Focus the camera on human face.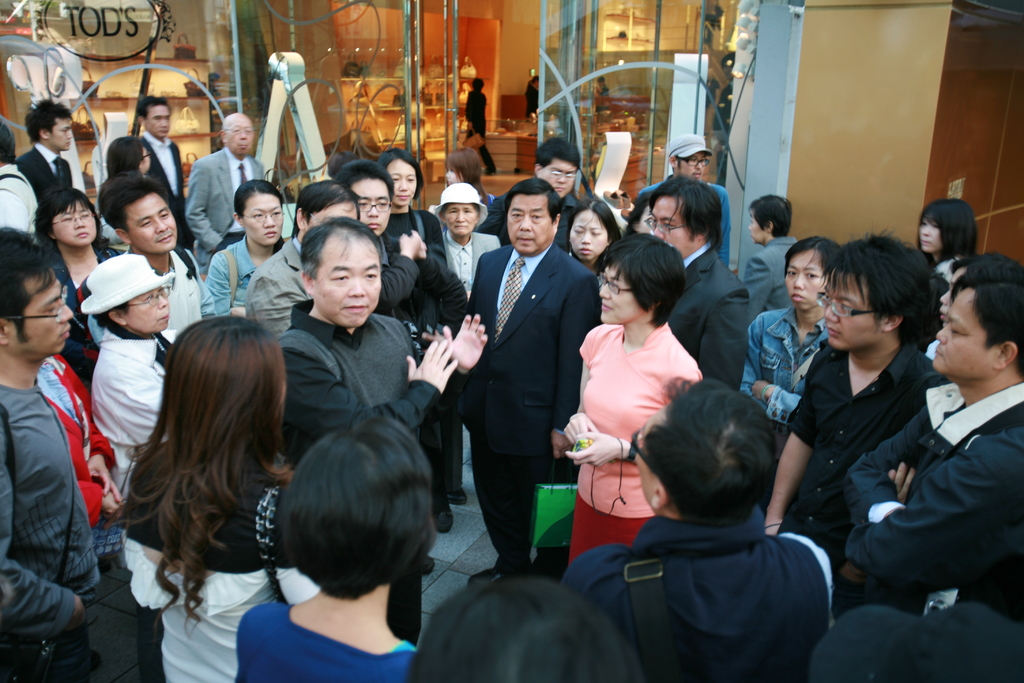
Focus region: <bbox>636, 210, 655, 233</bbox>.
